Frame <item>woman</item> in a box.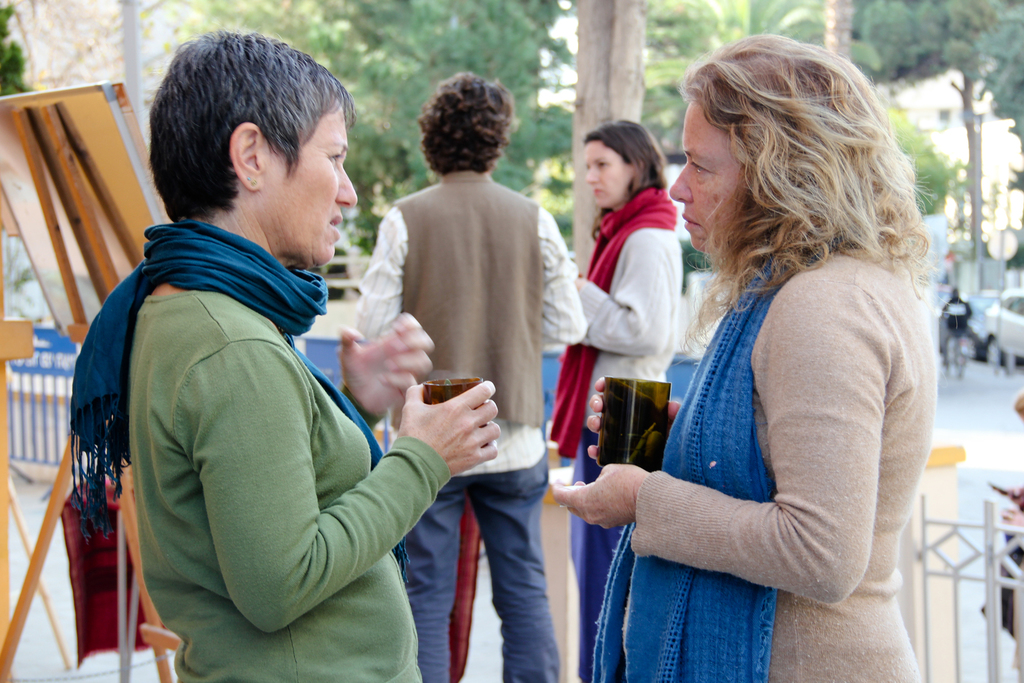
[left=74, top=23, right=503, bottom=682].
